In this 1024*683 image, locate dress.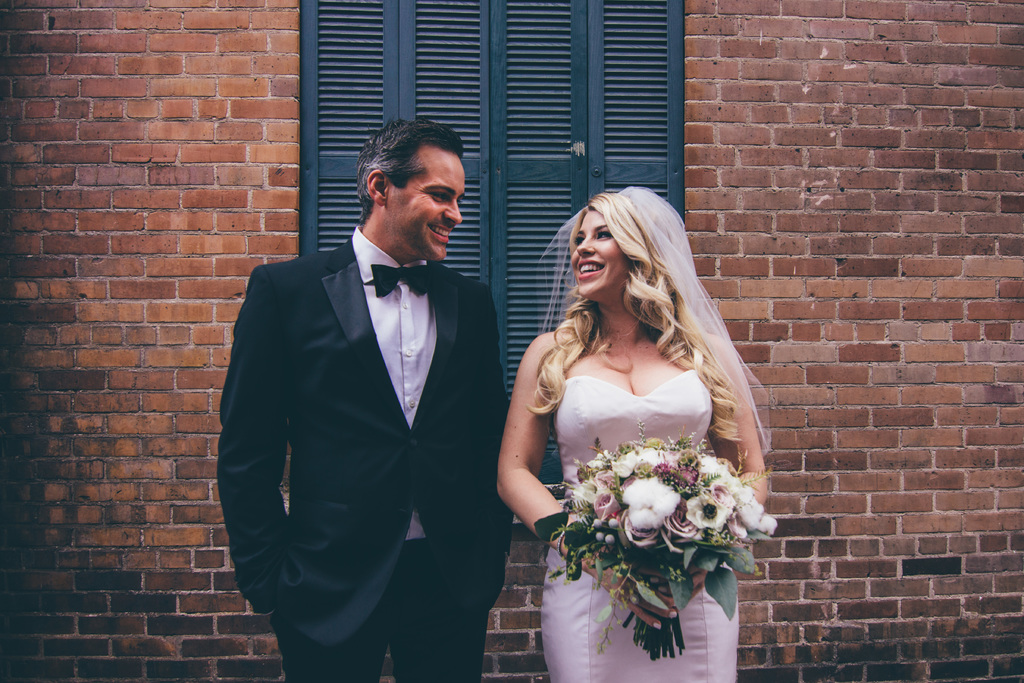
Bounding box: box(539, 367, 739, 682).
